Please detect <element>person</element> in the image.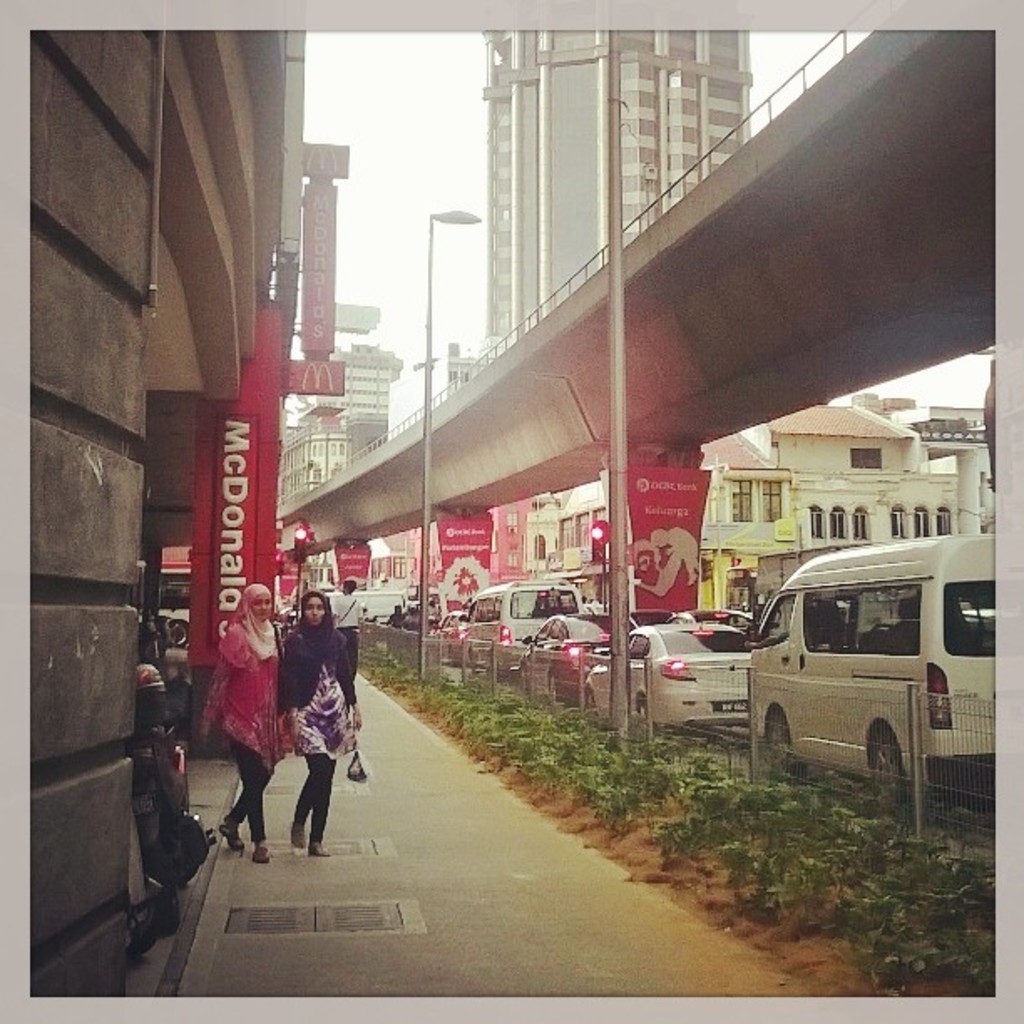
x1=397, y1=602, x2=418, y2=632.
